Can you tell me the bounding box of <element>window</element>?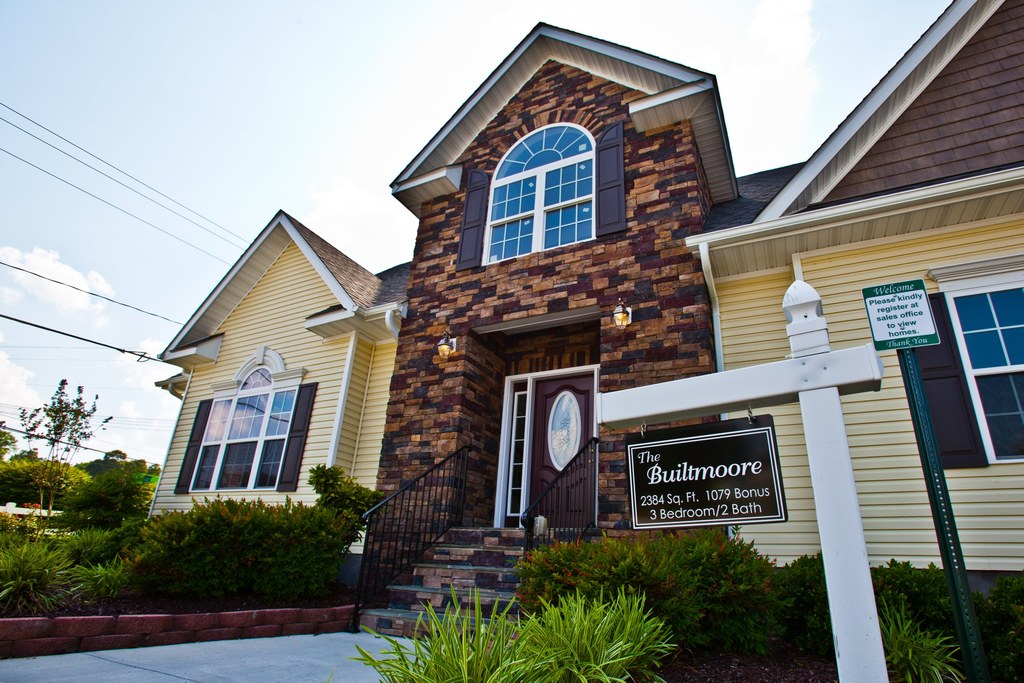
Rect(455, 110, 625, 268).
